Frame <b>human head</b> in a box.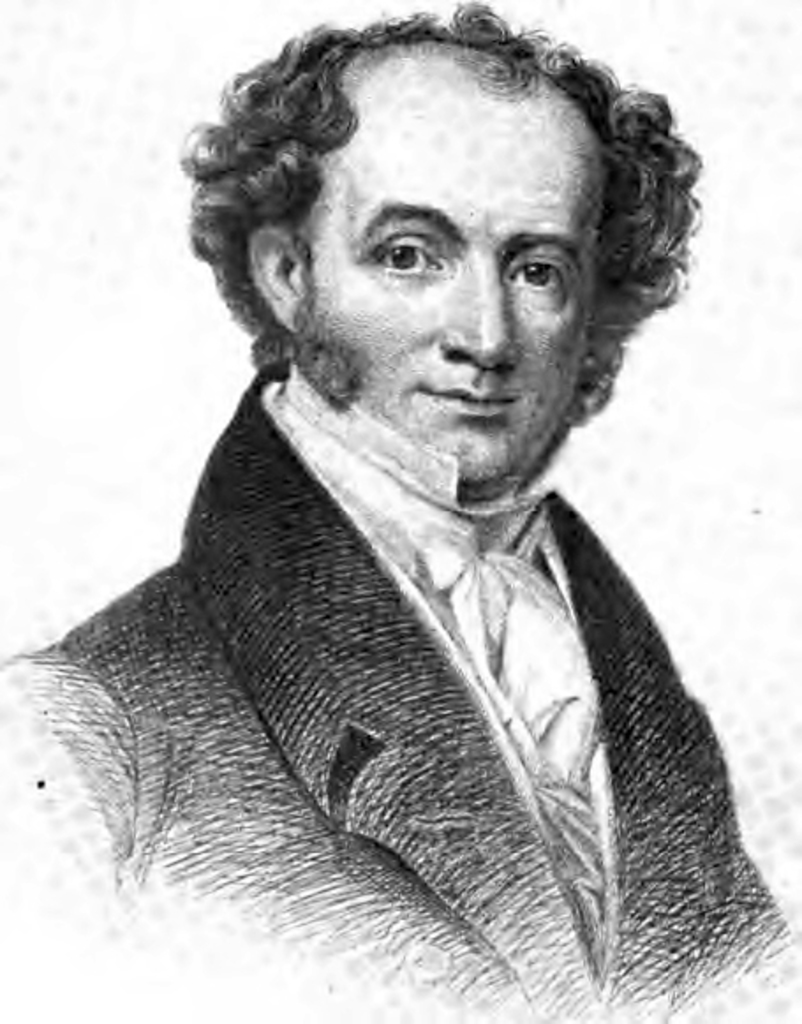
bbox(175, 7, 702, 478).
